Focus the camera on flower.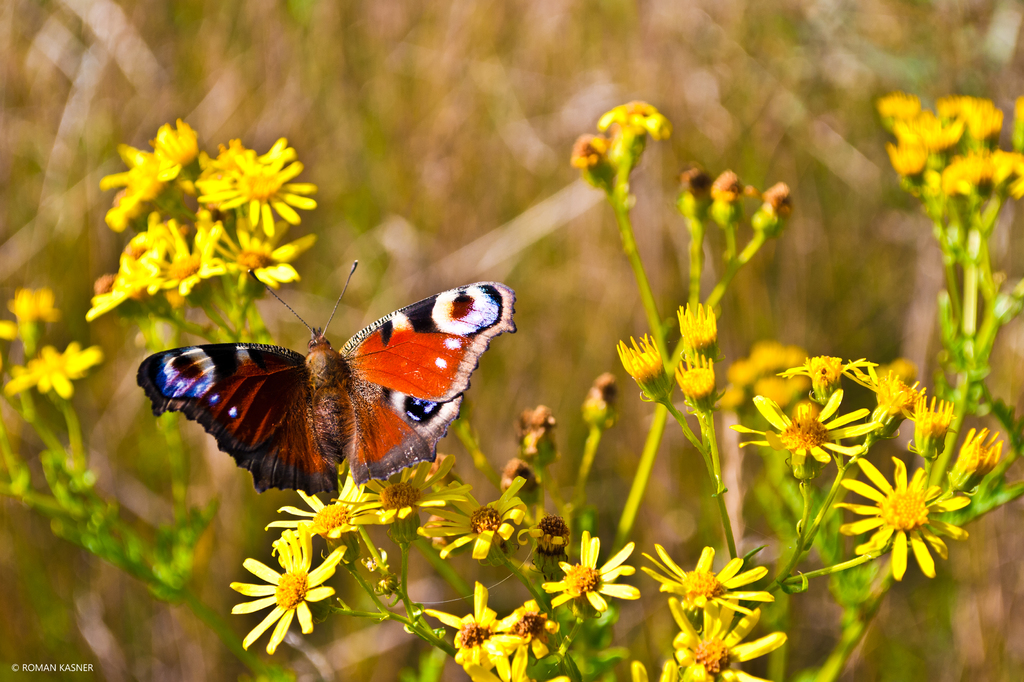
Focus region: (545, 530, 650, 619).
